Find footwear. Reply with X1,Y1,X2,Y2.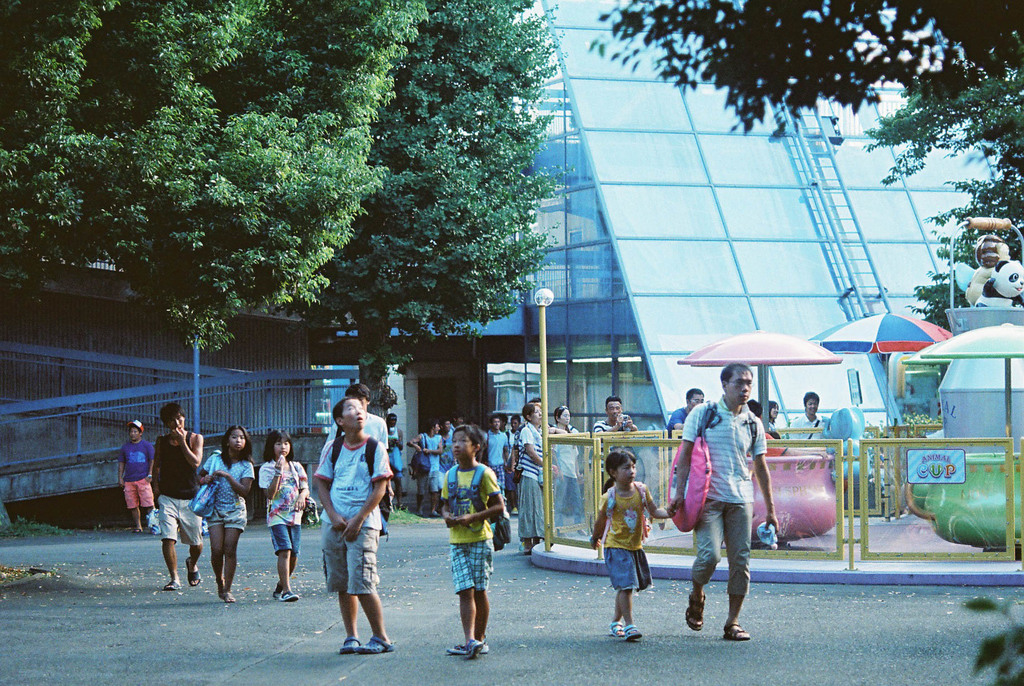
449,633,488,654.
